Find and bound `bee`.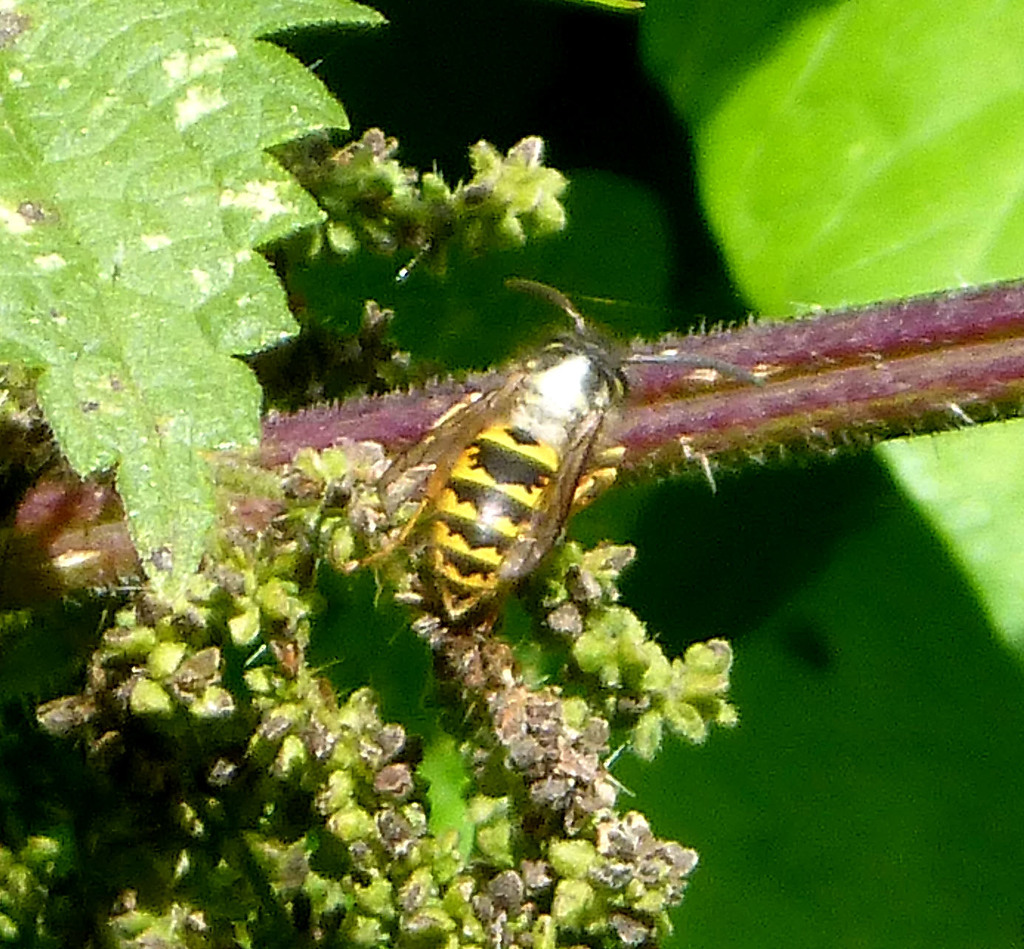
Bound: (left=401, top=279, right=680, bottom=660).
